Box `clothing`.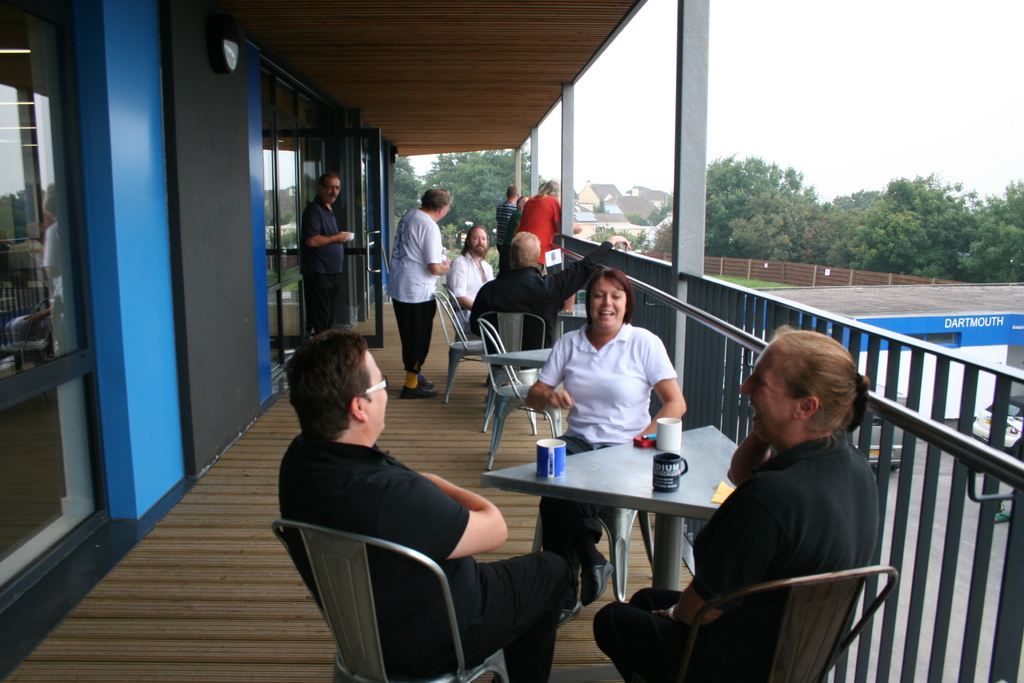
x1=687 y1=391 x2=892 y2=652.
